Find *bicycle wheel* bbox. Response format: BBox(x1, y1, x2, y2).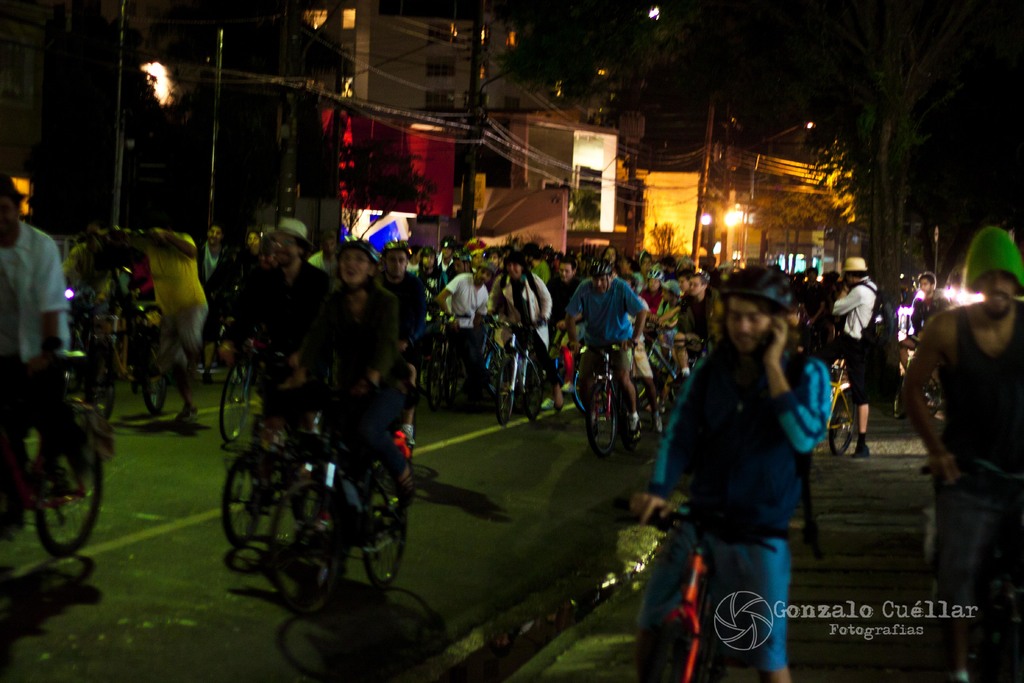
BBox(28, 442, 89, 559).
